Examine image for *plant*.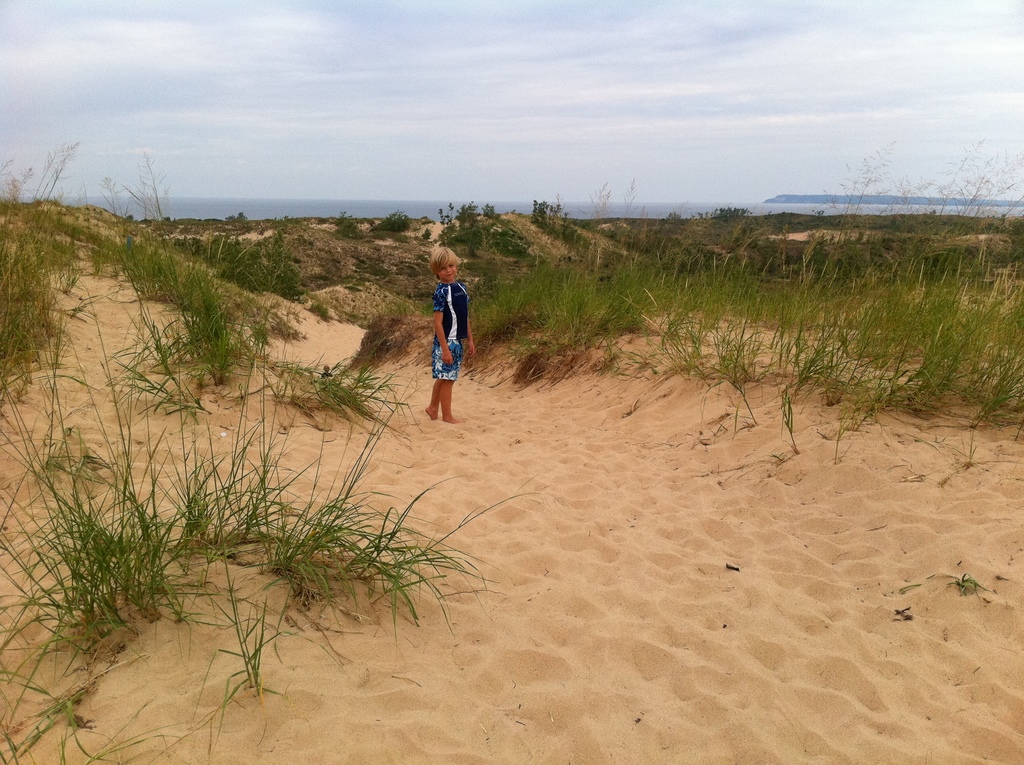
Examination result: bbox=[335, 209, 372, 245].
